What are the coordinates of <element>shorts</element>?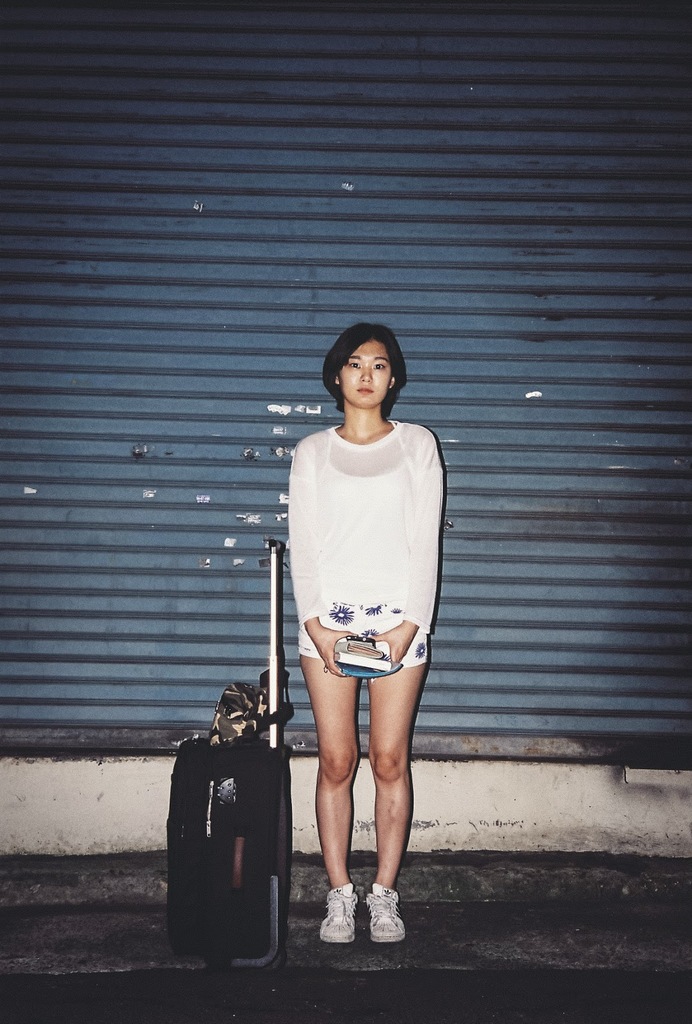
left=296, top=599, right=431, bottom=671.
